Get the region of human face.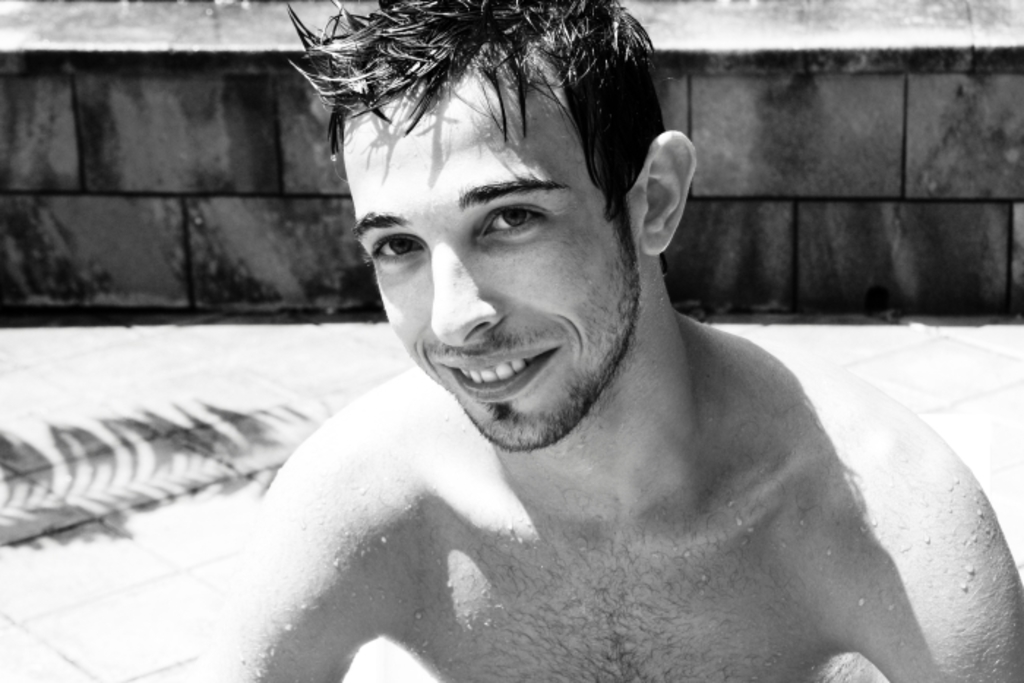
bbox=[341, 69, 638, 448].
